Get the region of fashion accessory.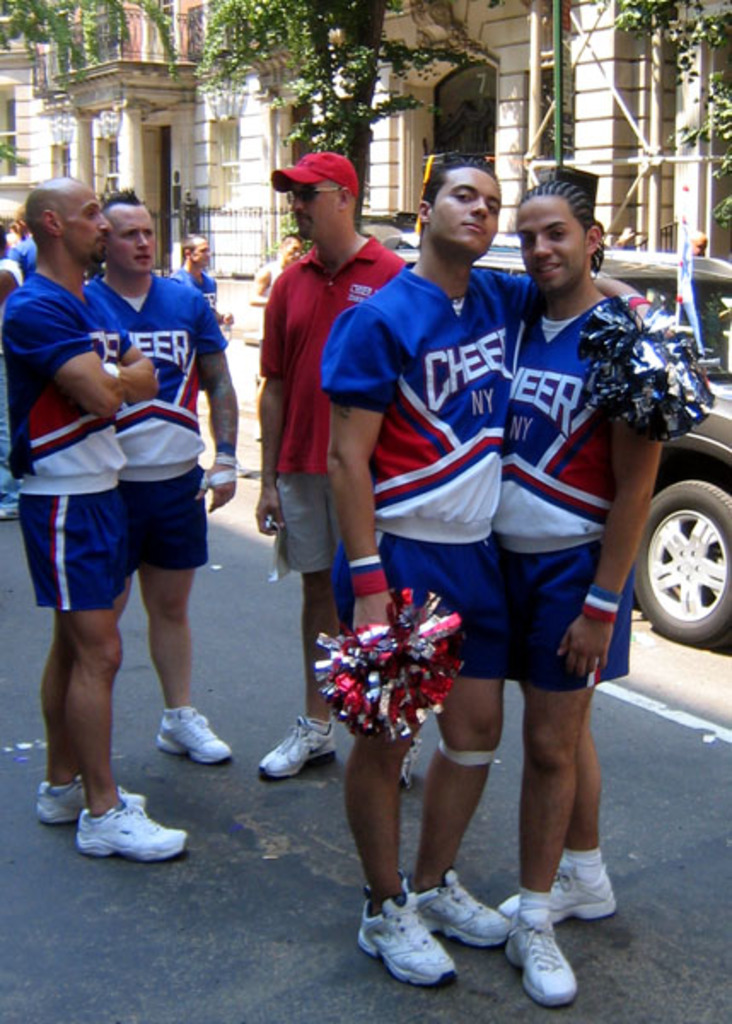
(519,887,555,920).
